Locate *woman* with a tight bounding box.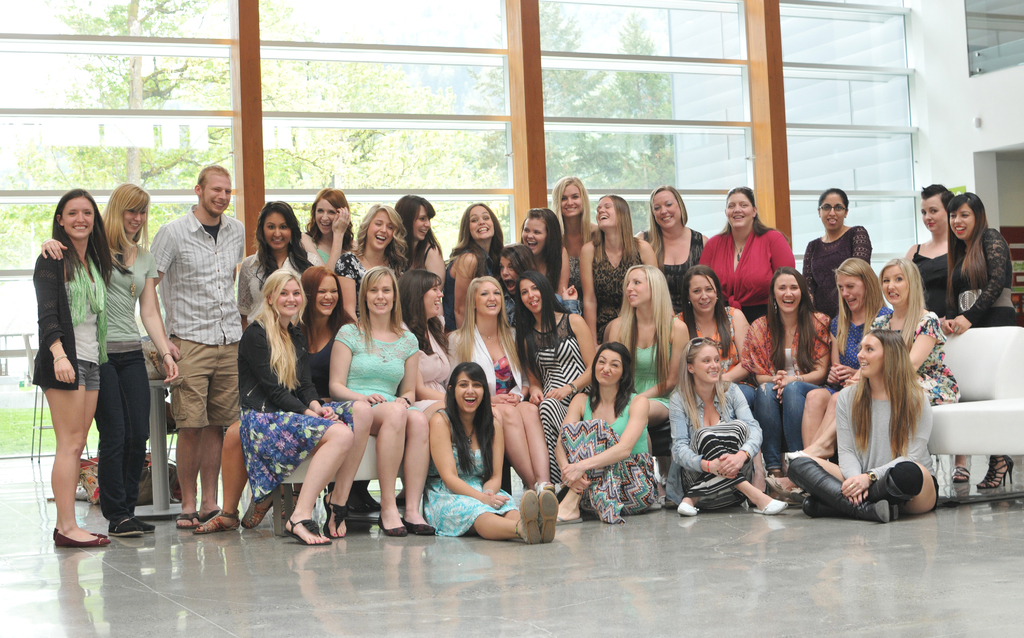
[631, 184, 708, 314].
